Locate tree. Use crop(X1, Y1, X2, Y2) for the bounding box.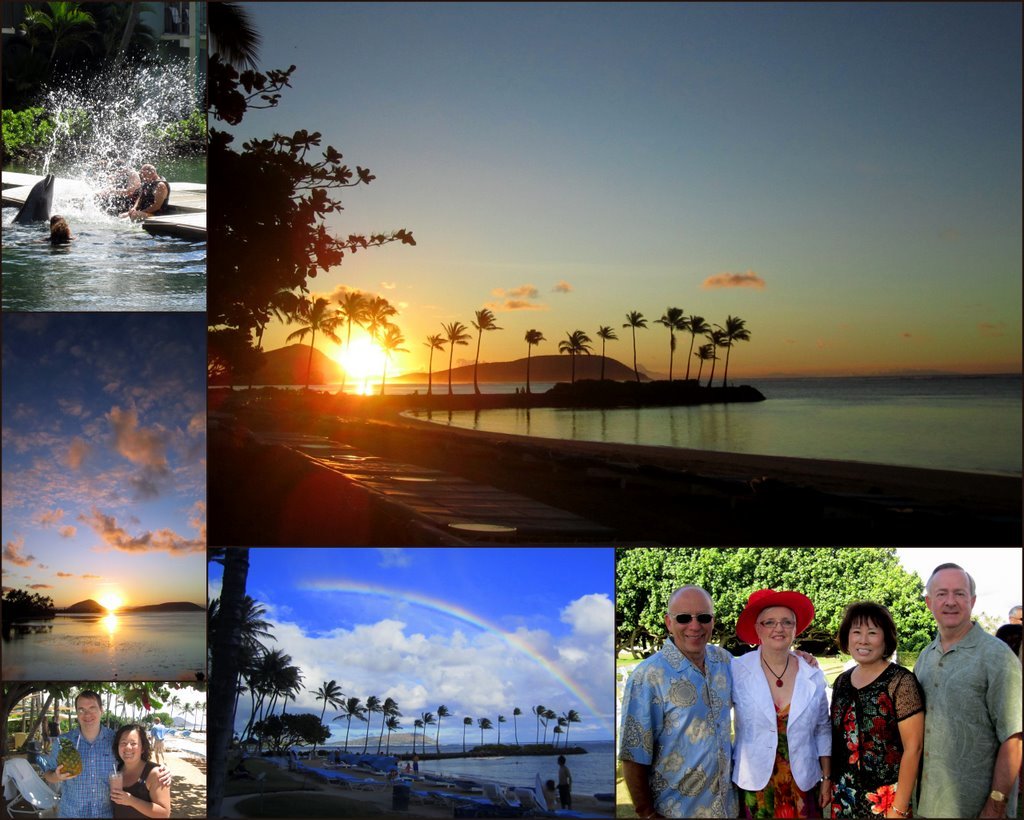
crop(701, 331, 732, 382).
